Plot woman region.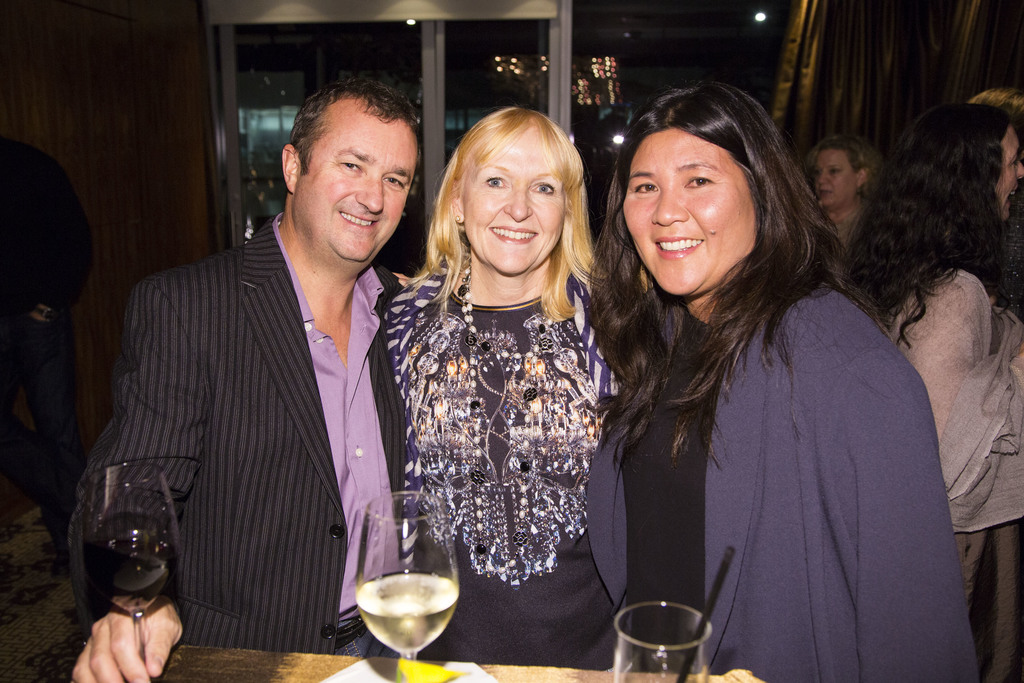
Plotted at (x1=576, y1=99, x2=956, y2=678).
